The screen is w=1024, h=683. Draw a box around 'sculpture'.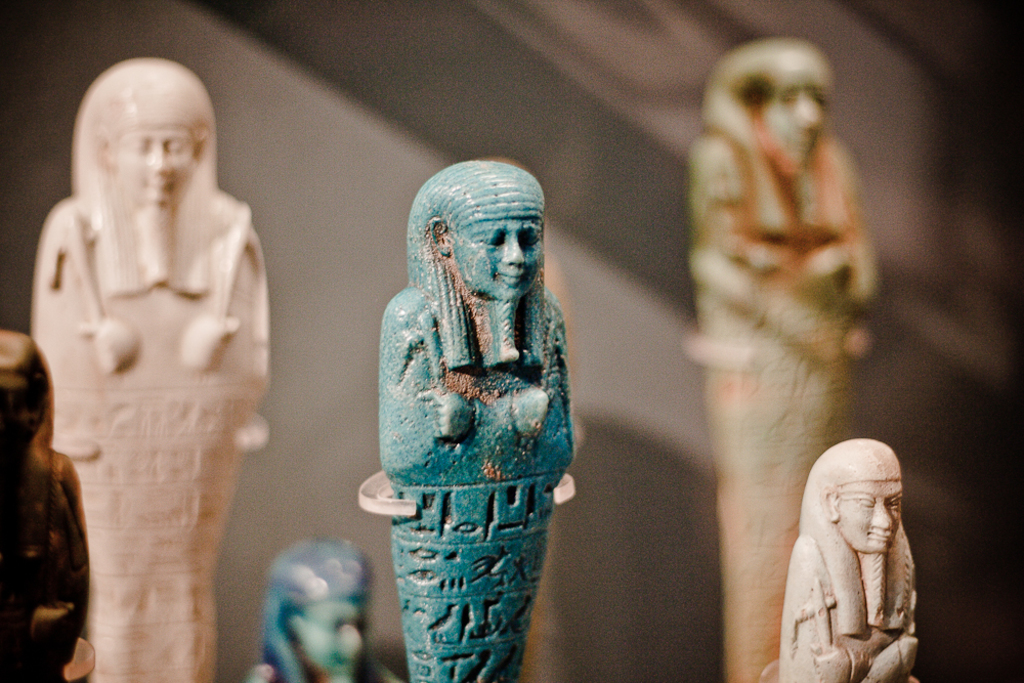
rect(34, 56, 267, 682).
